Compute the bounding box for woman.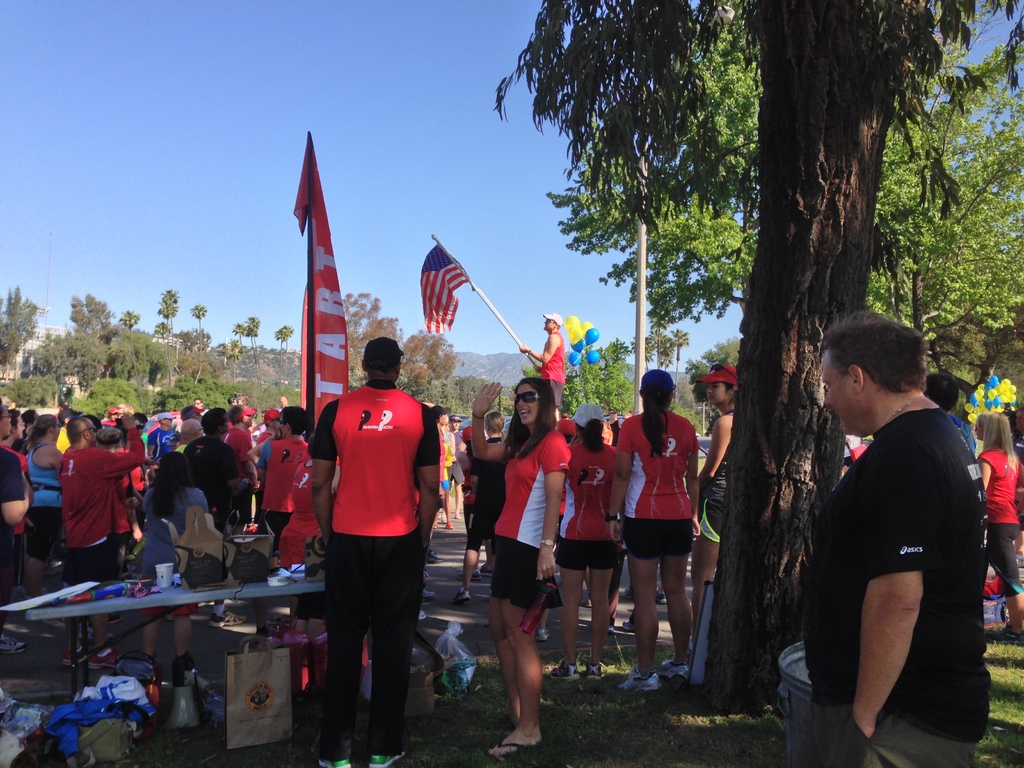
rect(440, 413, 501, 605).
